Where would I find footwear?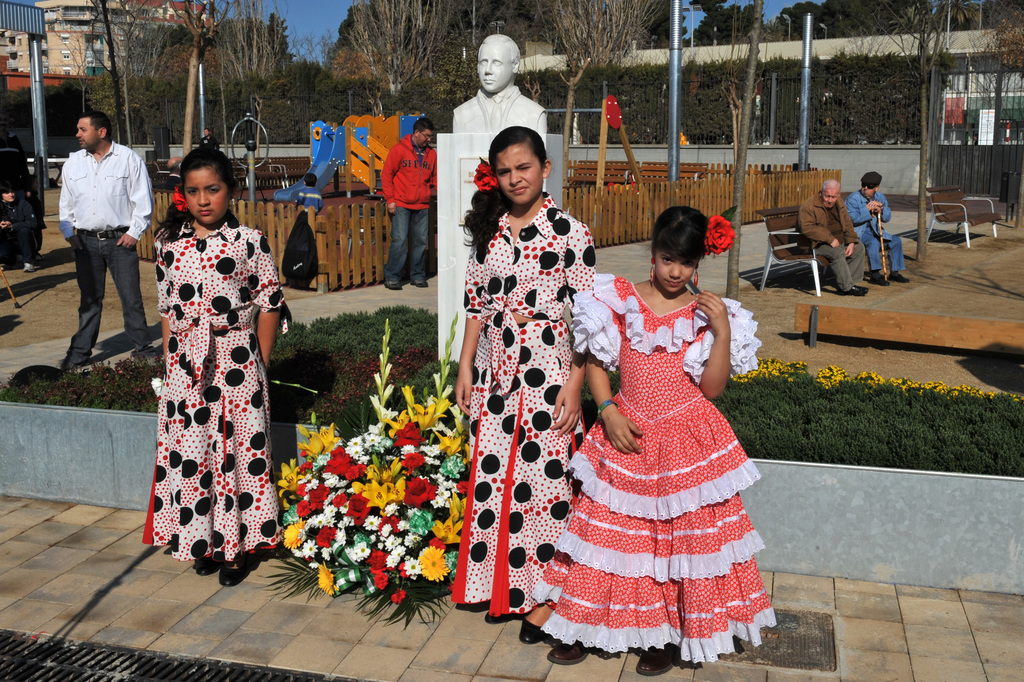
At (left=635, top=648, right=676, bottom=677).
